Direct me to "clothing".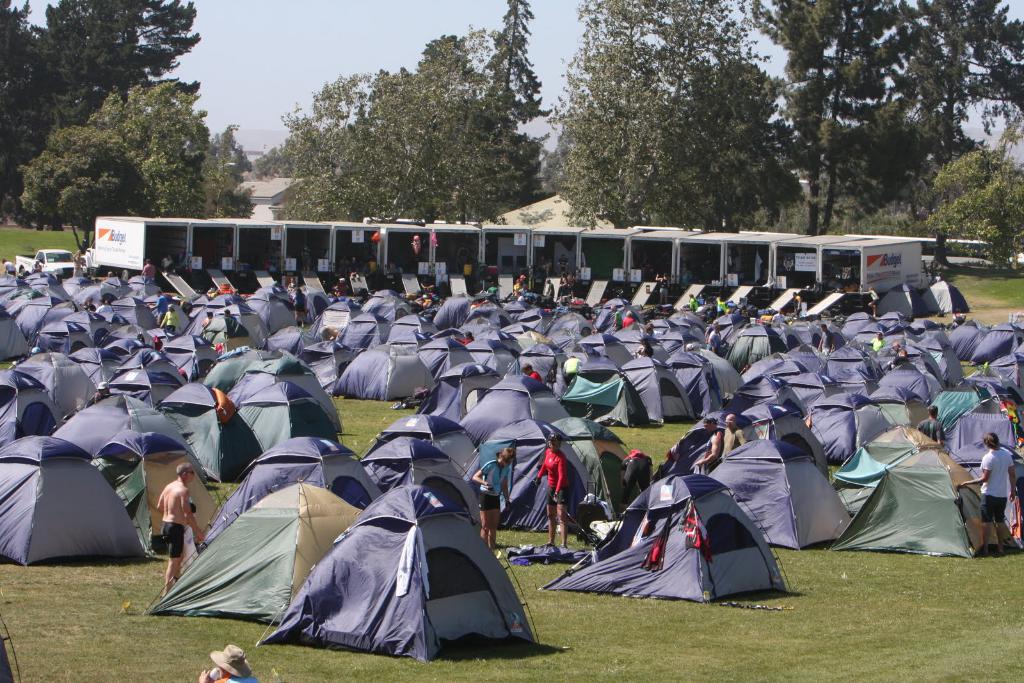
Direction: rect(158, 521, 190, 556).
